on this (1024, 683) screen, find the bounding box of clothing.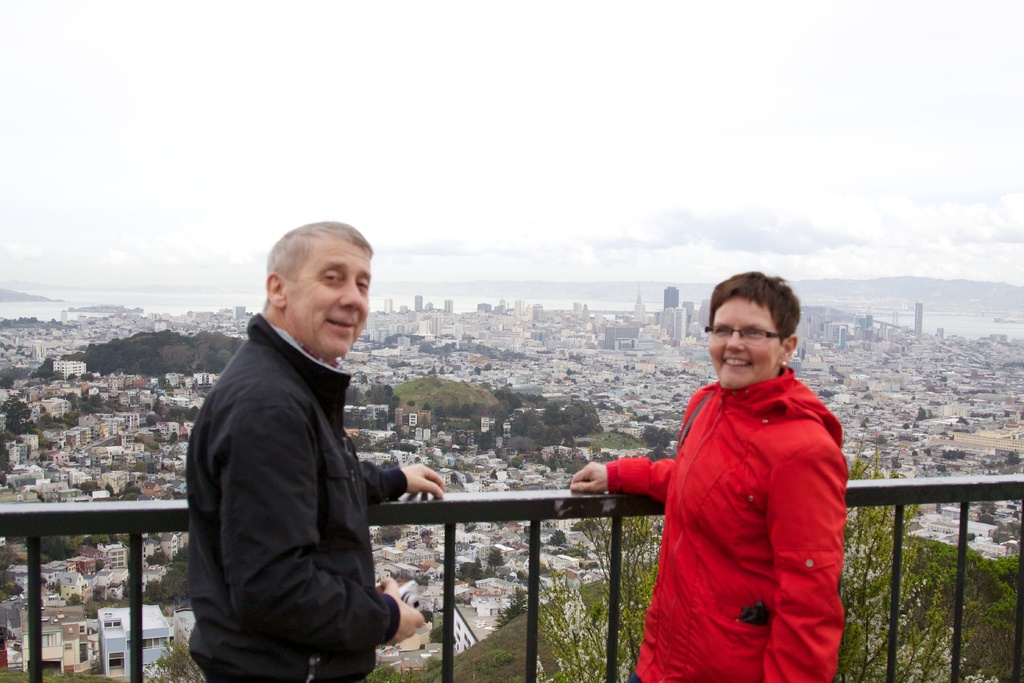
Bounding box: 603/356/848/679.
